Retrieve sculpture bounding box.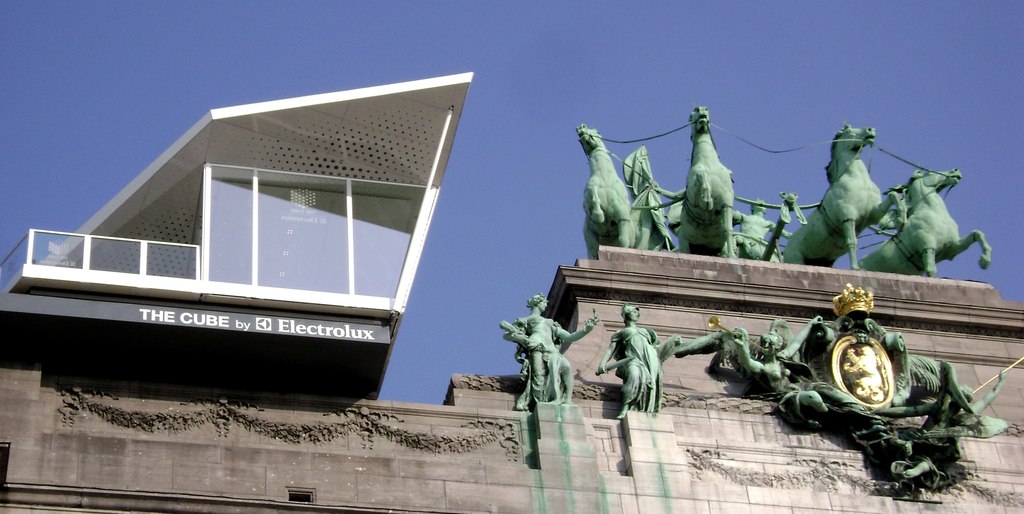
Bounding box: <bbox>593, 300, 675, 419</bbox>.
